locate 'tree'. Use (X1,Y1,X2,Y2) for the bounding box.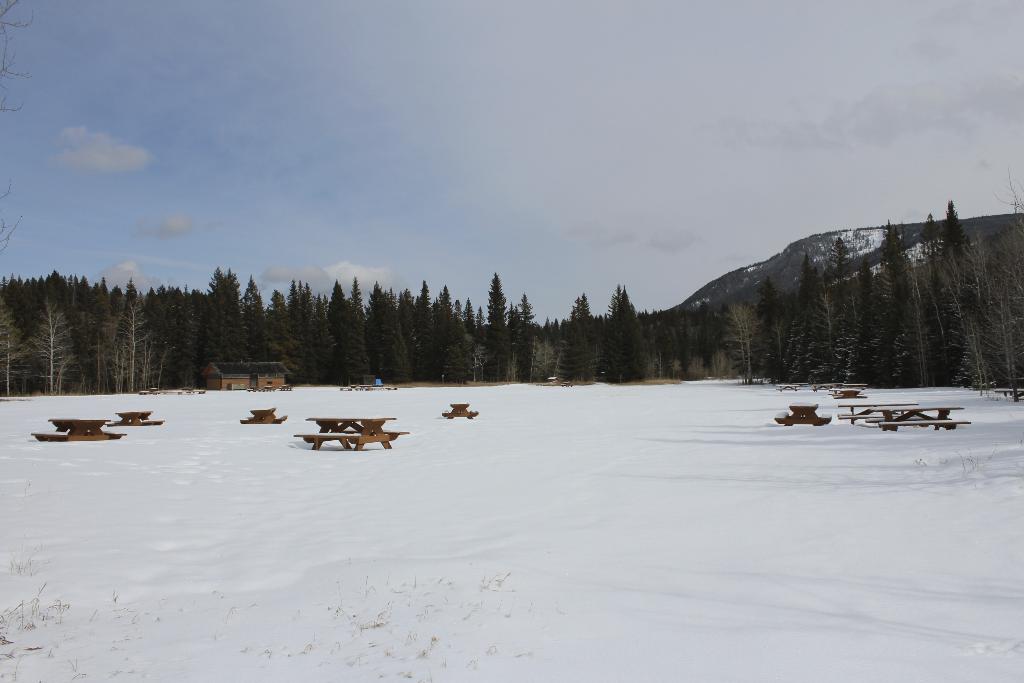
(32,285,88,407).
